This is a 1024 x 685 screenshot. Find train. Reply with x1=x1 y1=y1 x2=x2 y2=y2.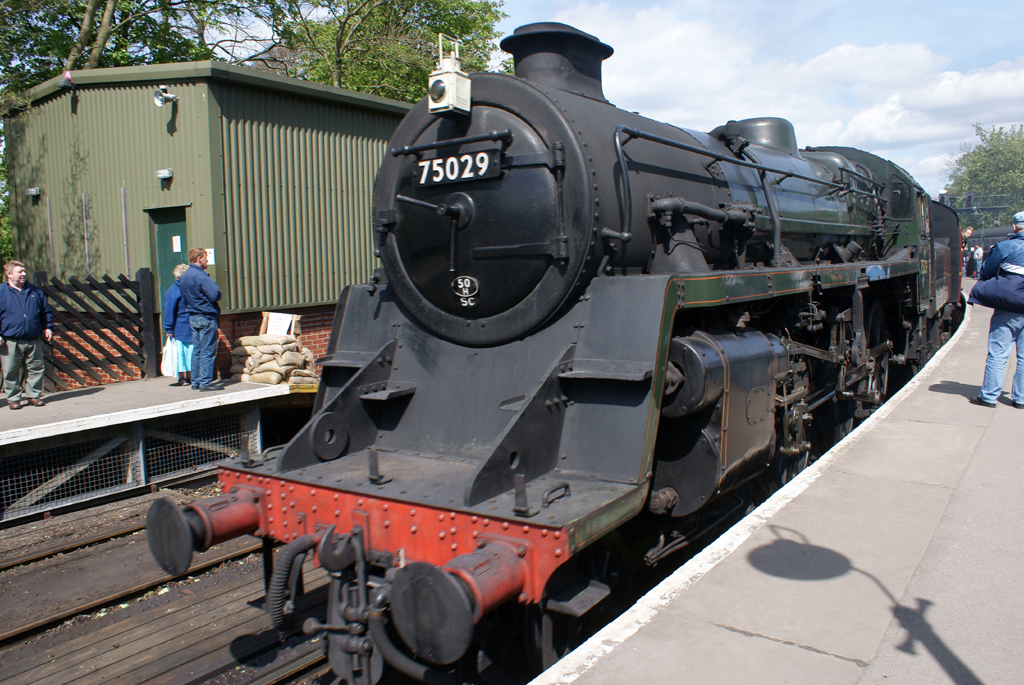
x1=148 y1=26 x2=962 y2=684.
